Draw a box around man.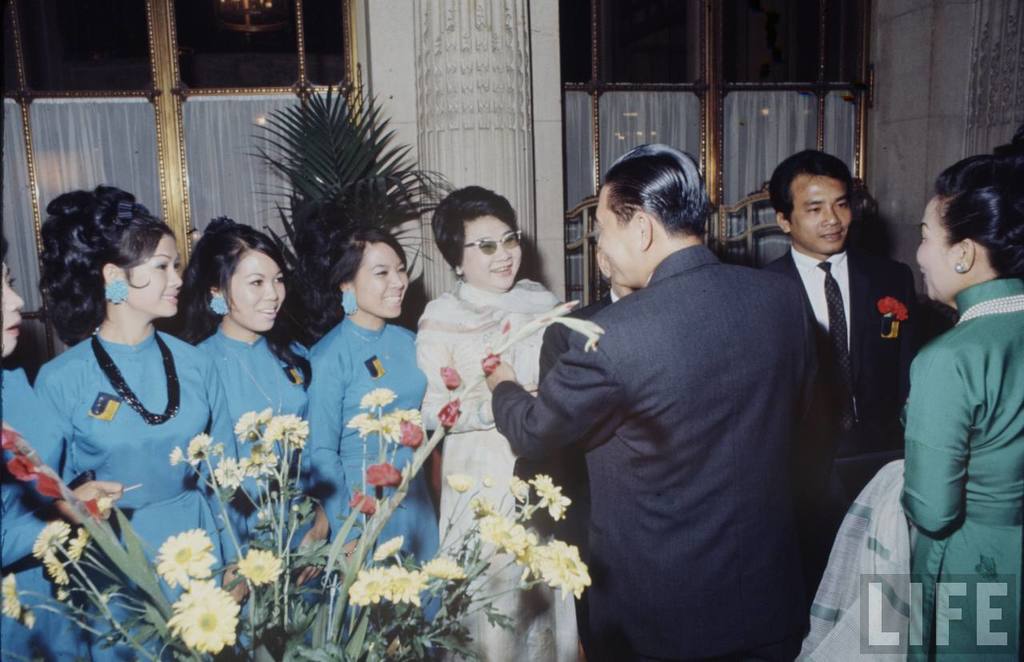
select_region(497, 140, 850, 644).
